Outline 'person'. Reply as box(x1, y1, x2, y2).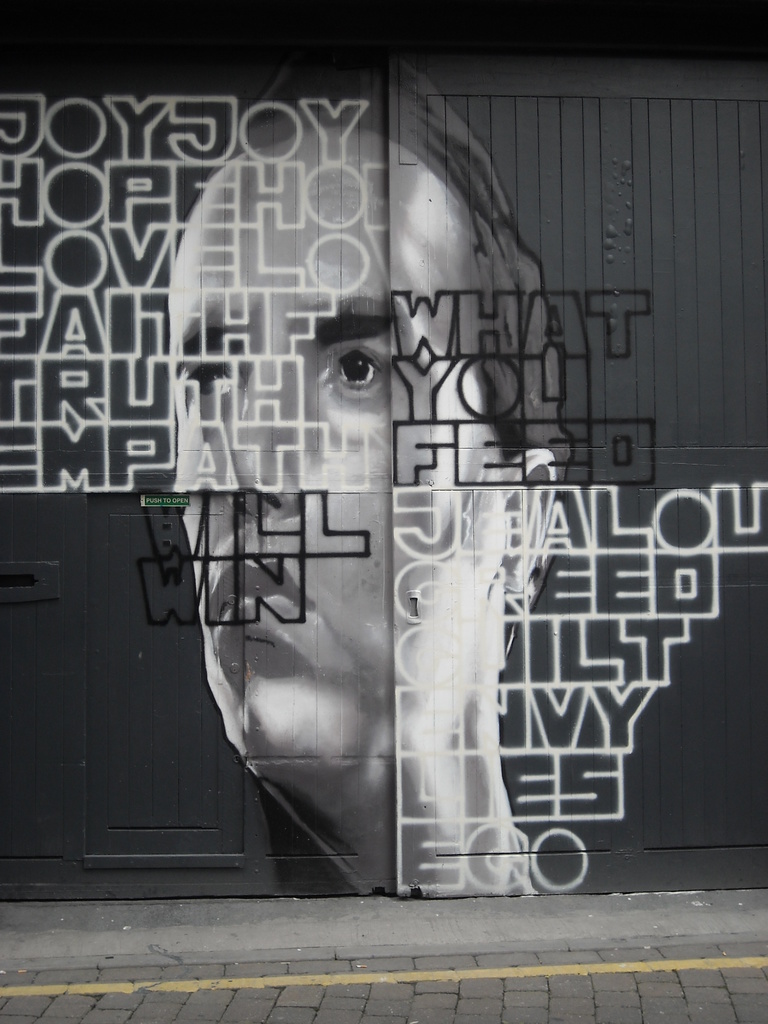
box(140, 162, 641, 890).
